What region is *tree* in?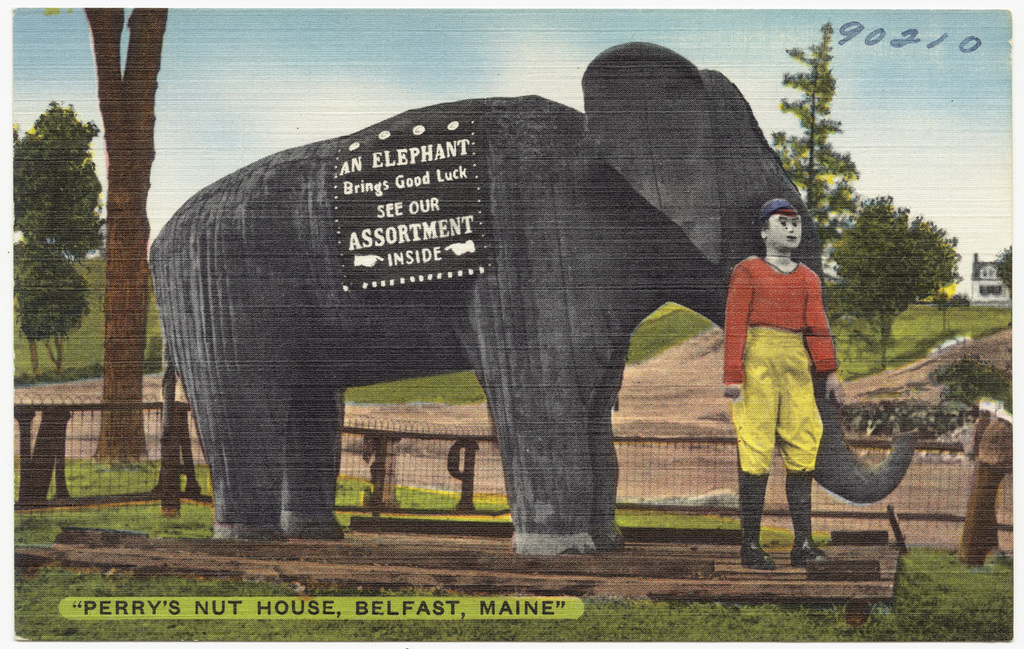
pyautogui.locateOnScreen(825, 186, 959, 373).
